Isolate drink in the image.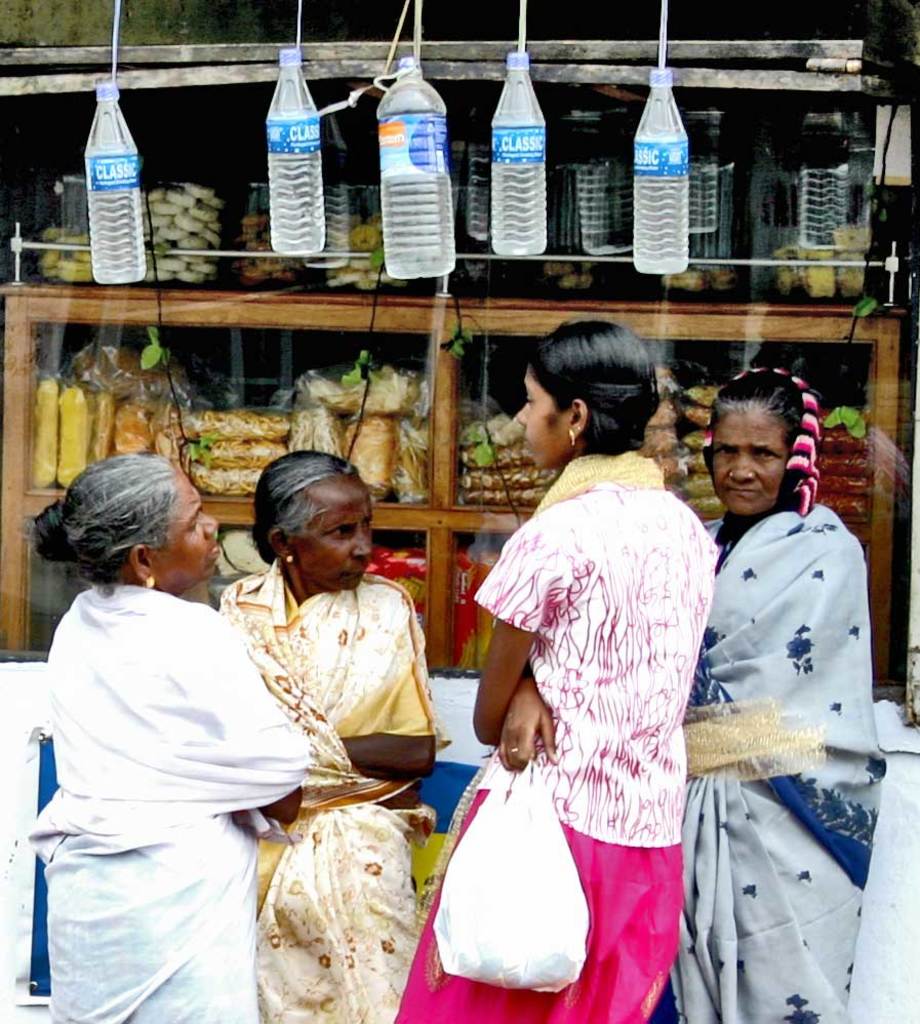
Isolated region: <region>264, 46, 322, 255</region>.
